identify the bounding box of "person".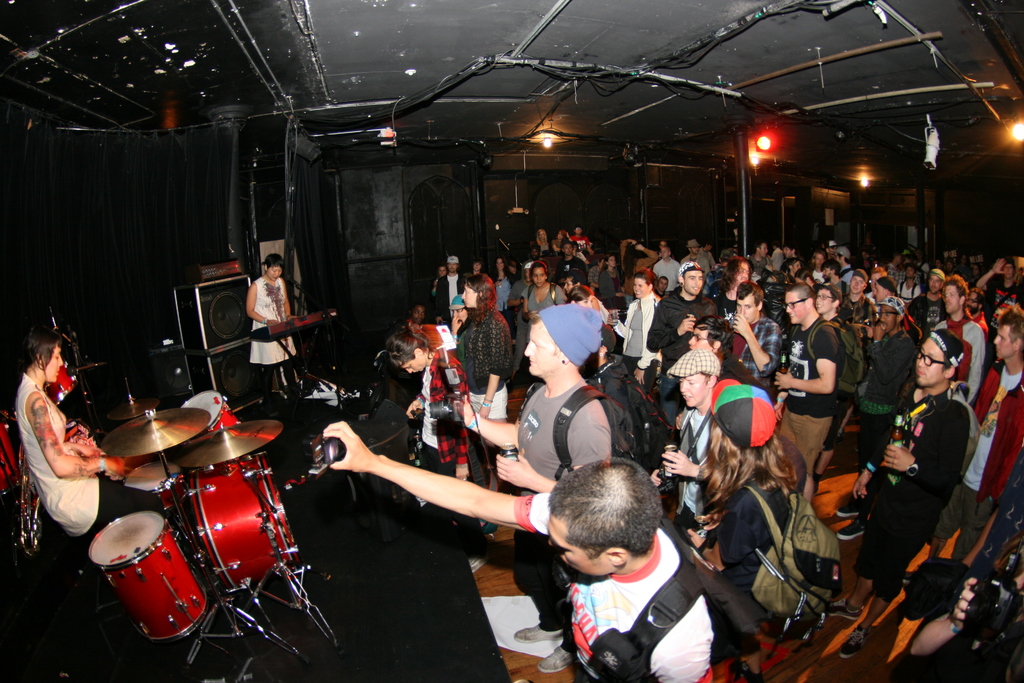
<region>568, 225, 595, 256</region>.
